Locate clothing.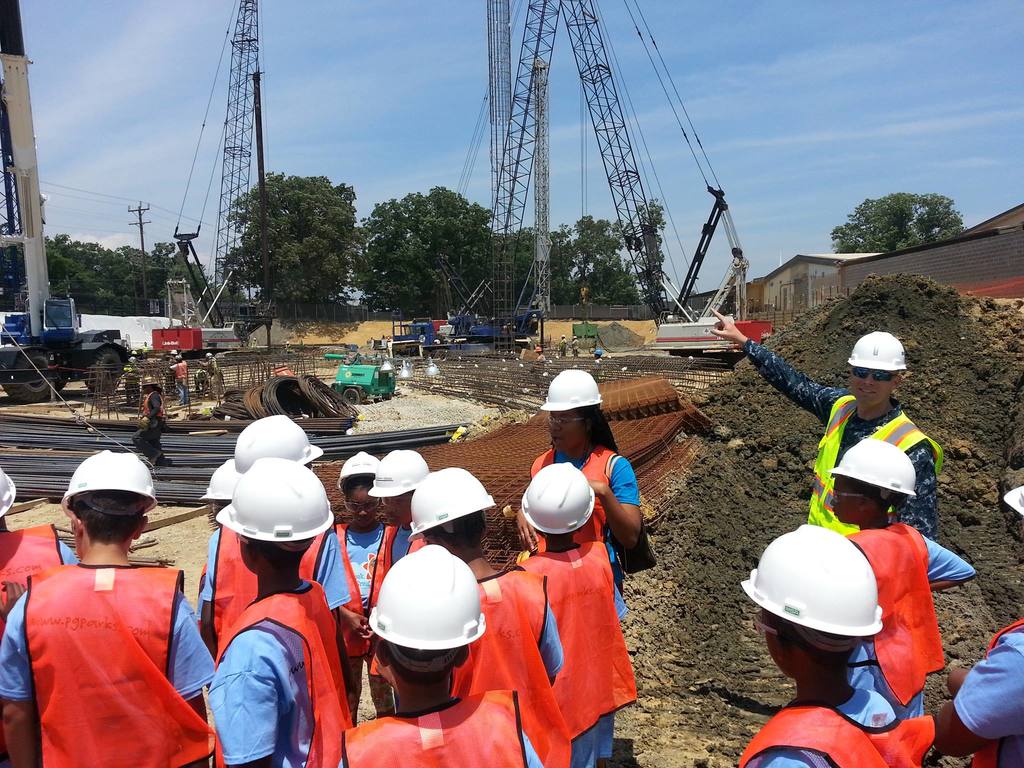
Bounding box: [952, 620, 1023, 767].
